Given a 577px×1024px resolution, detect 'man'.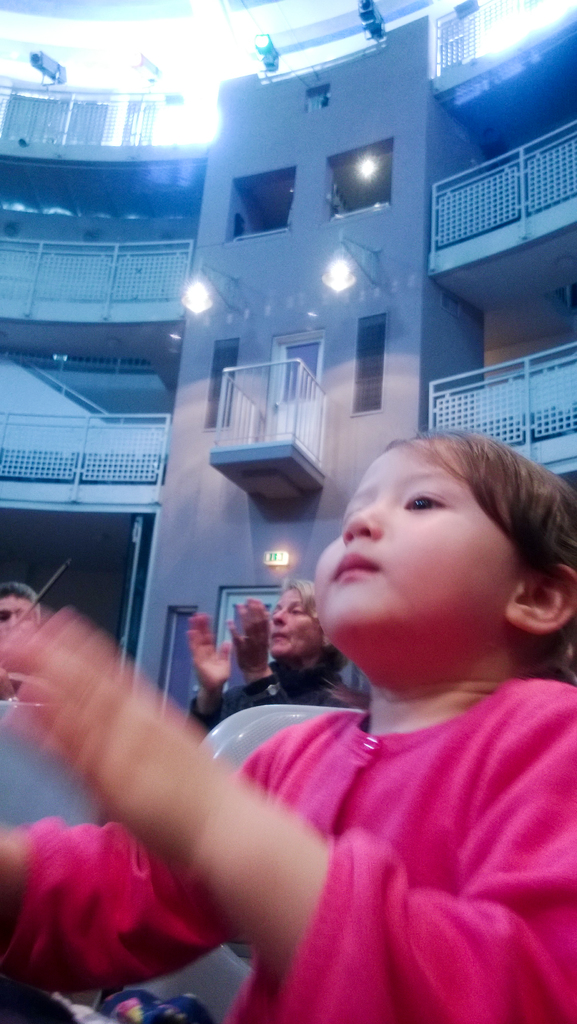
0, 582, 38, 691.
